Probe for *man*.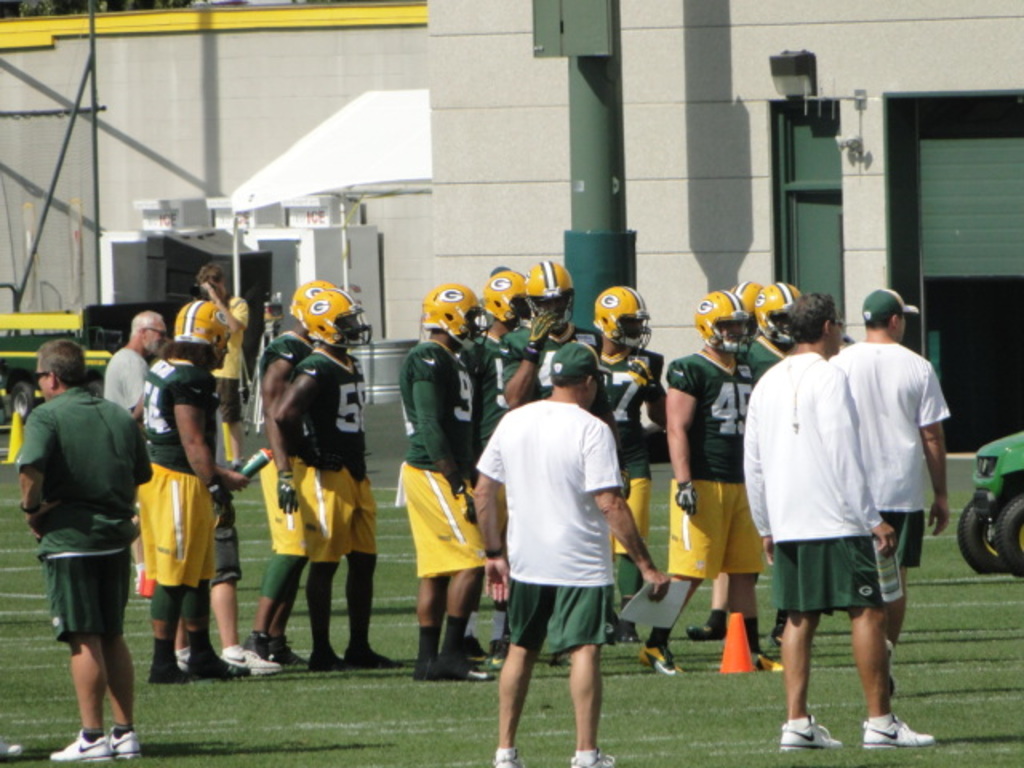
Probe result: <box>829,298,963,659</box>.
